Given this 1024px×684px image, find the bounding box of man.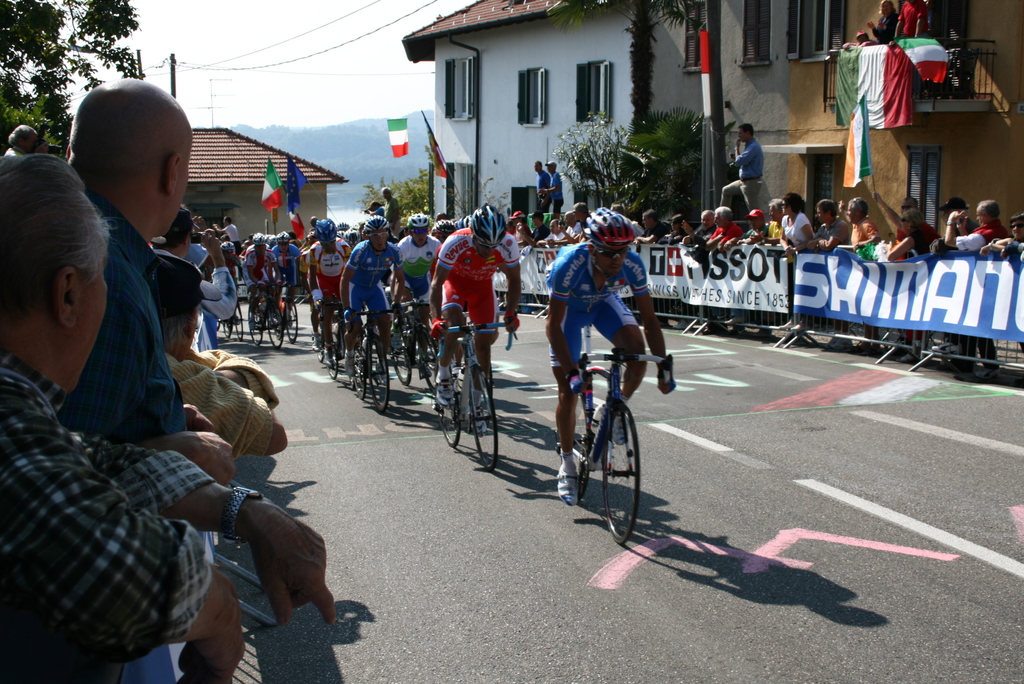
[left=764, top=193, right=781, bottom=247].
